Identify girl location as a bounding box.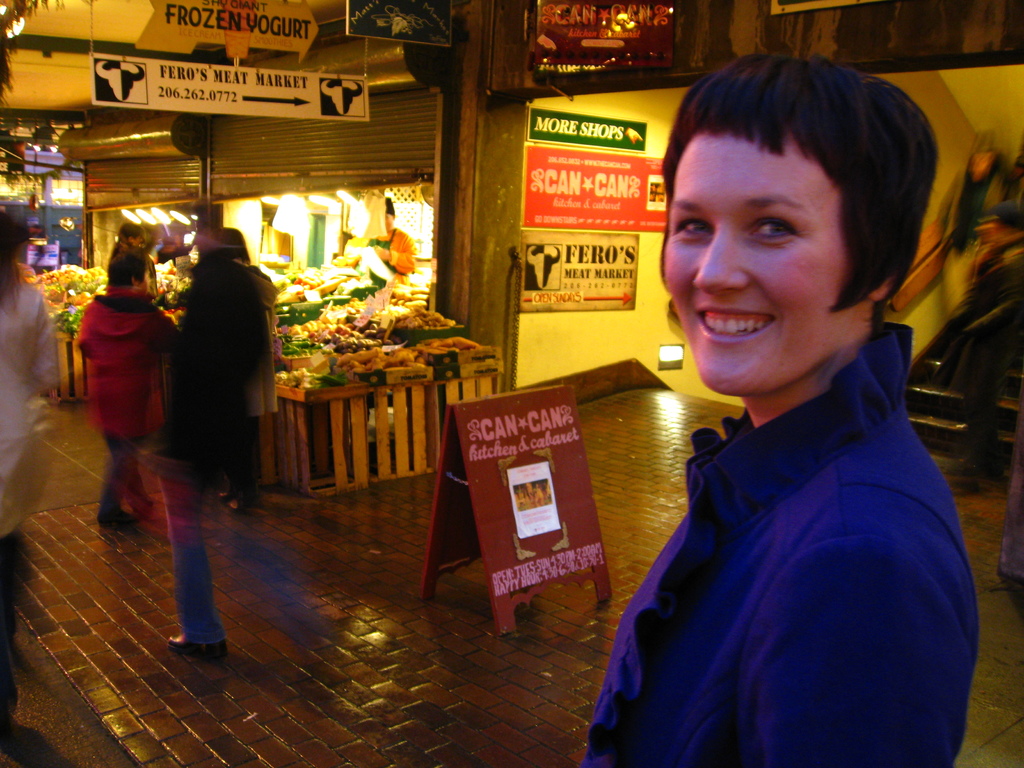
detection(564, 44, 985, 767).
